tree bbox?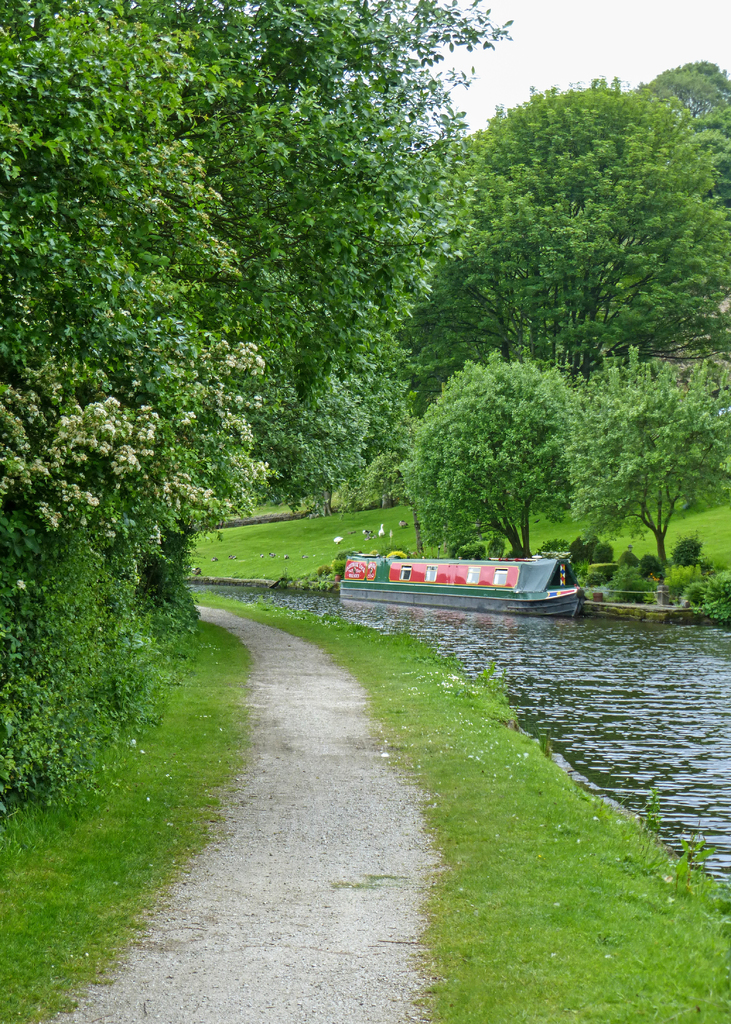
<box>396,352,566,554</box>
